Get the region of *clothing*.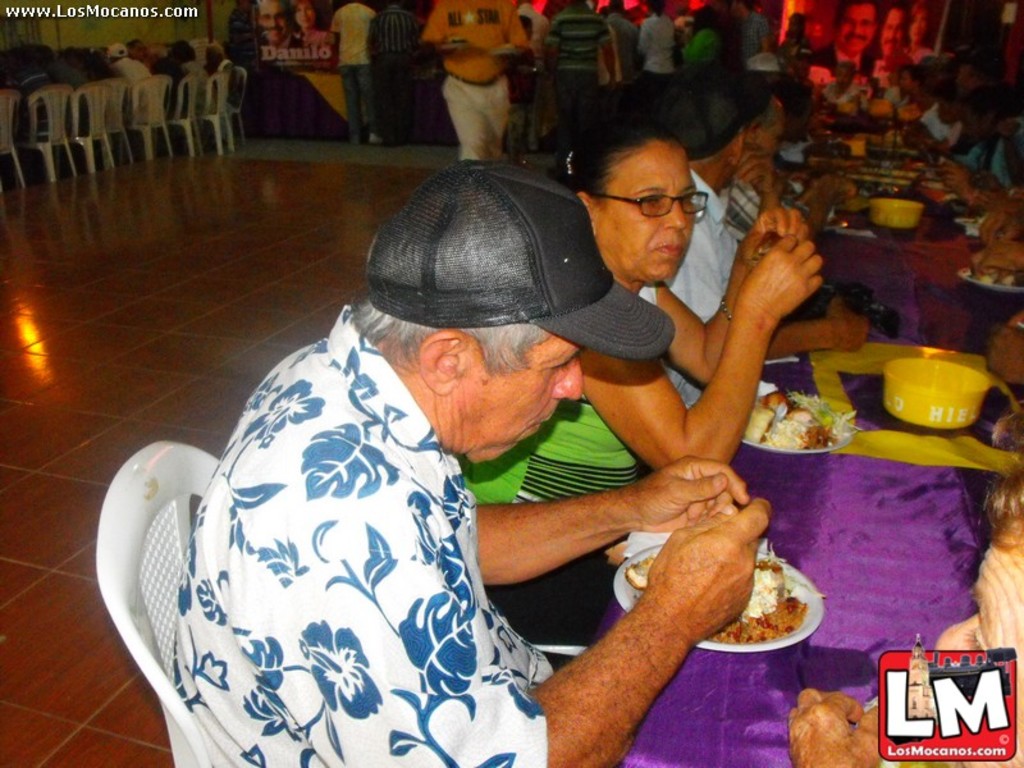
632:13:663:72.
